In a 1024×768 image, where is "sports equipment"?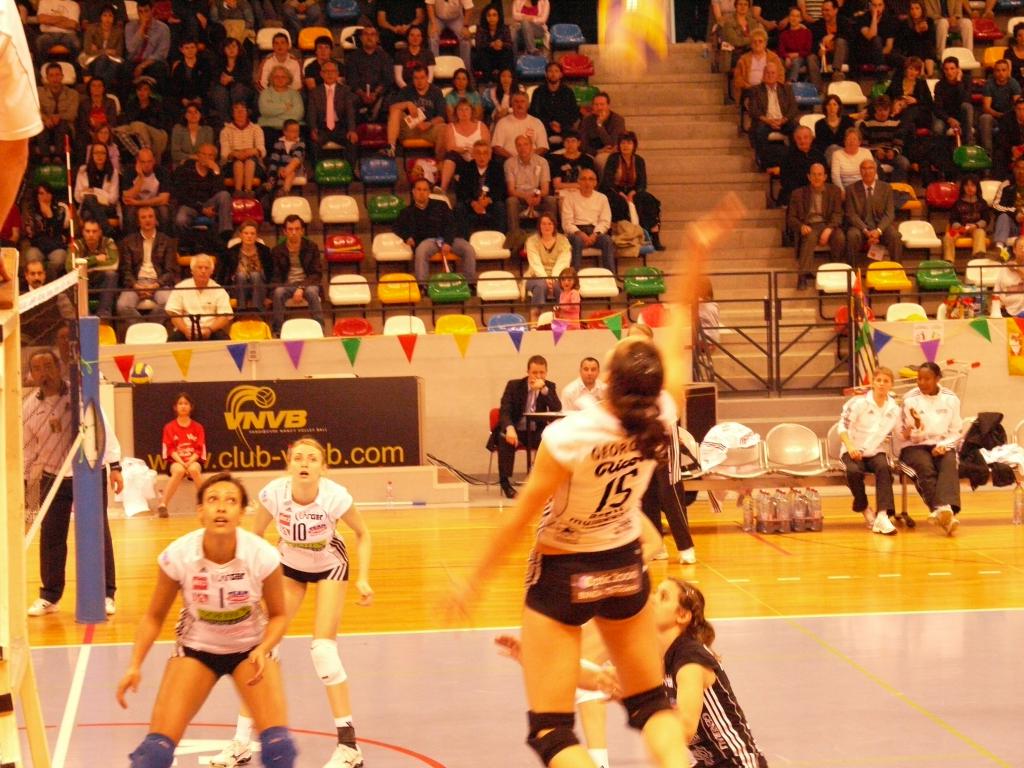
[129,735,175,767].
